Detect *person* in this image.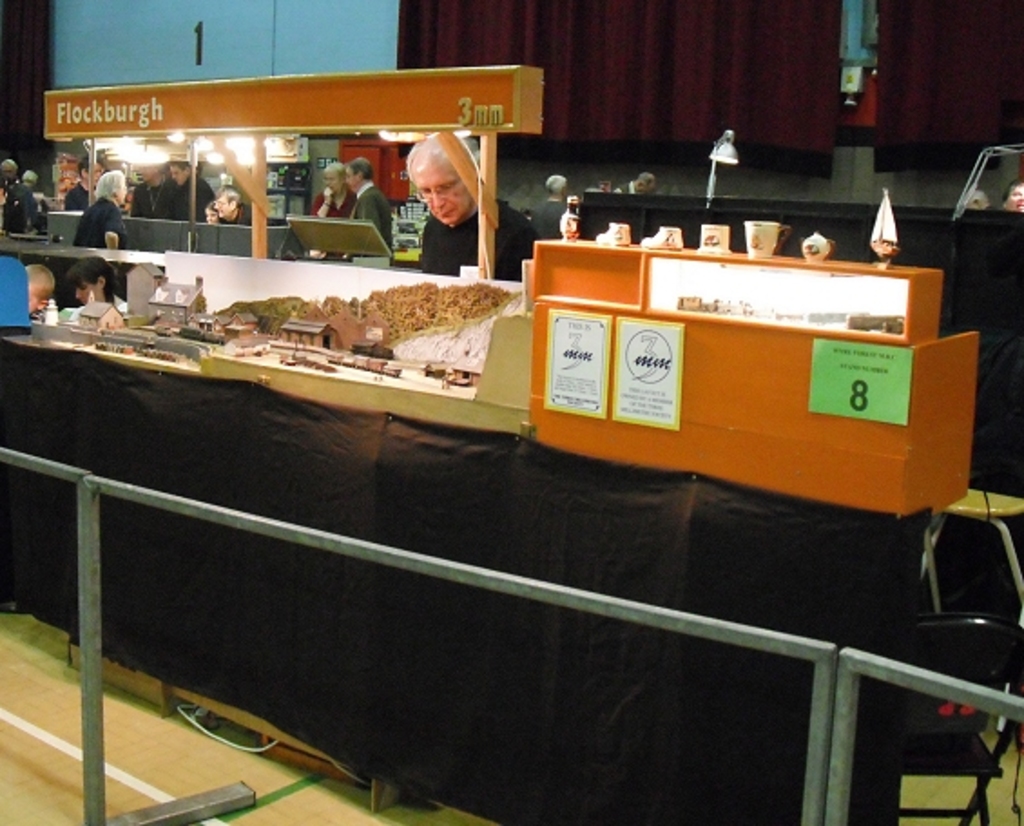
Detection: 1004 174 1022 214.
